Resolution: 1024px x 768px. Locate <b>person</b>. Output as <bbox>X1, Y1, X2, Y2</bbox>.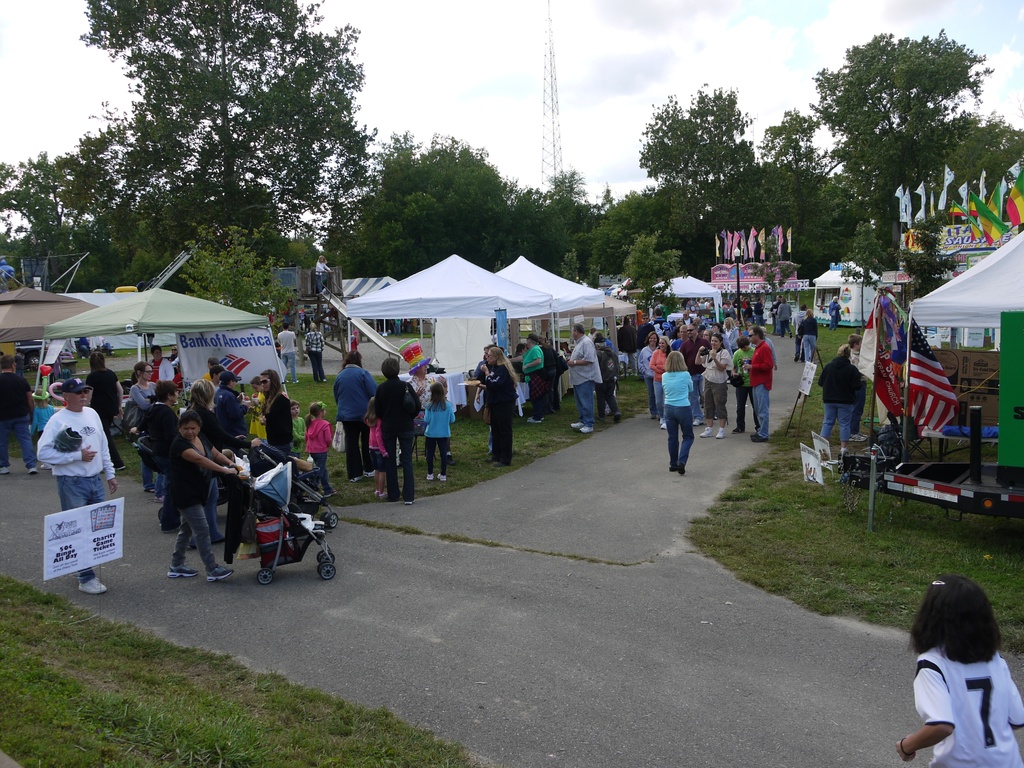
<bbox>828, 294, 844, 330</bbox>.
